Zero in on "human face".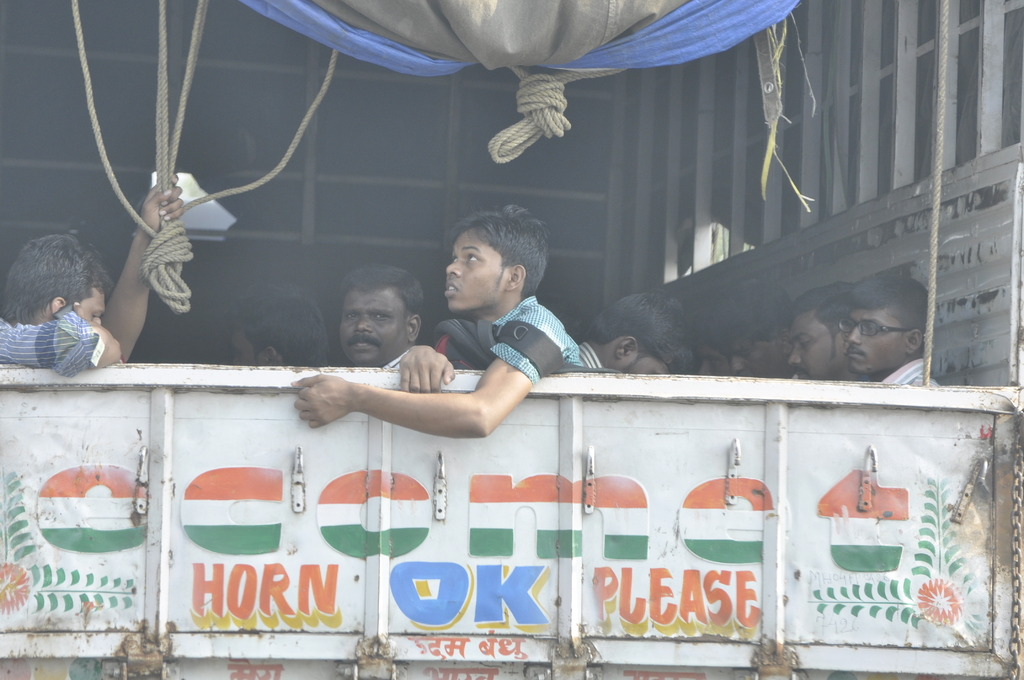
Zeroed in: box=[787, 314, 845, 380].
